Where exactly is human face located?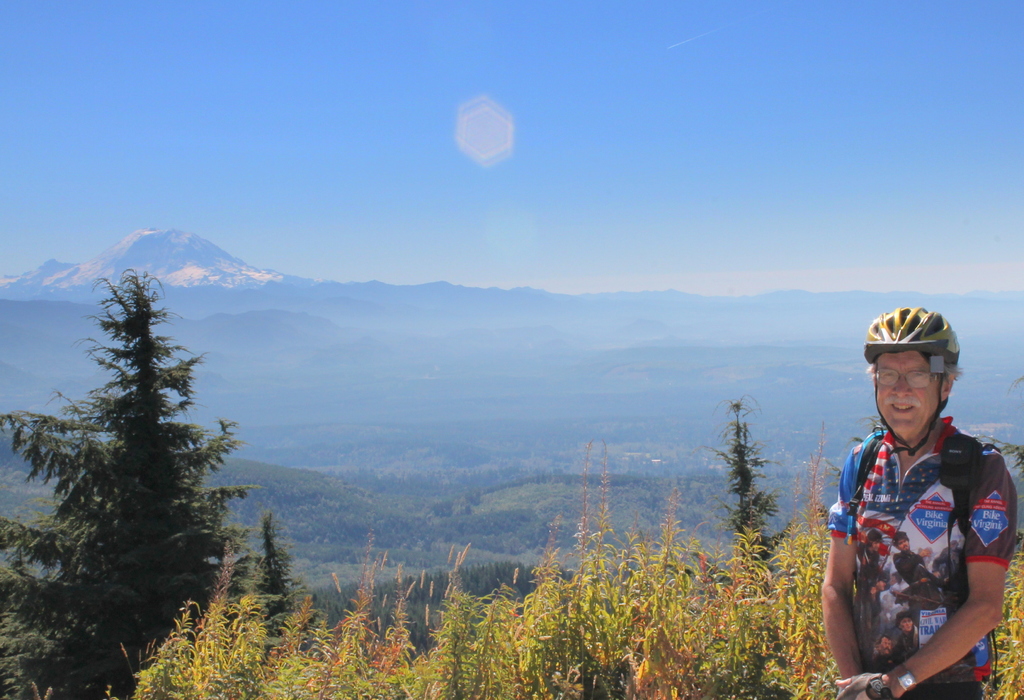
Its bounding box is BBox(873, 353, 947, 445).
